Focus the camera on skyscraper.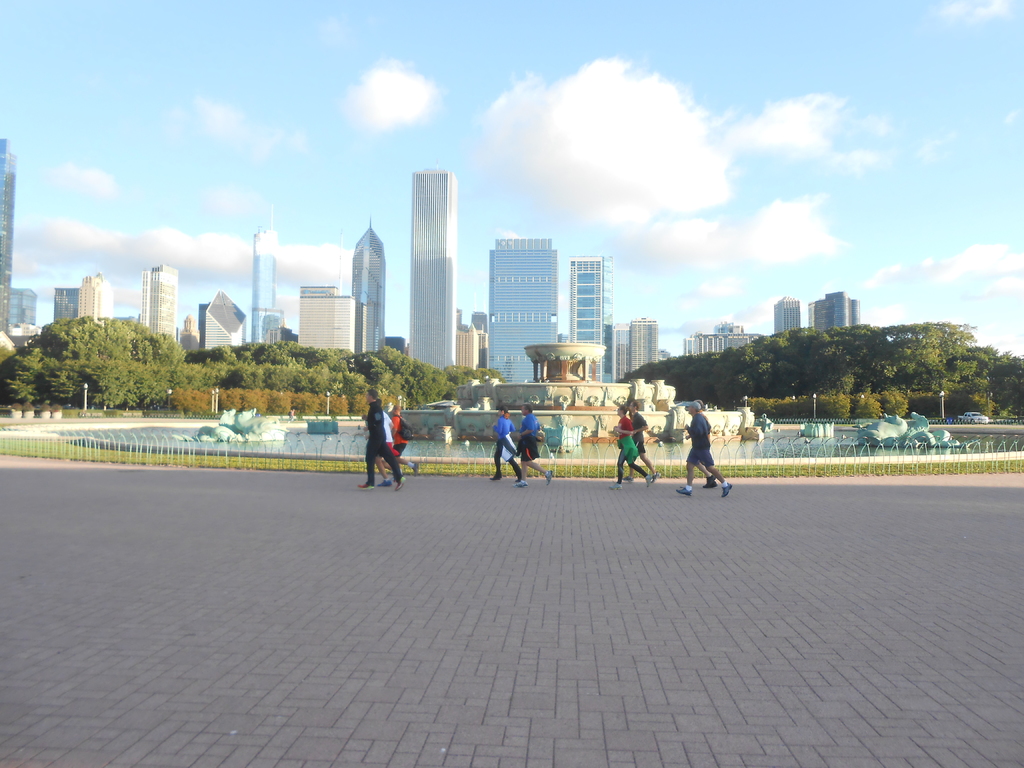
Focus region: x1=75 y1=269 x2=116 y2=323.
